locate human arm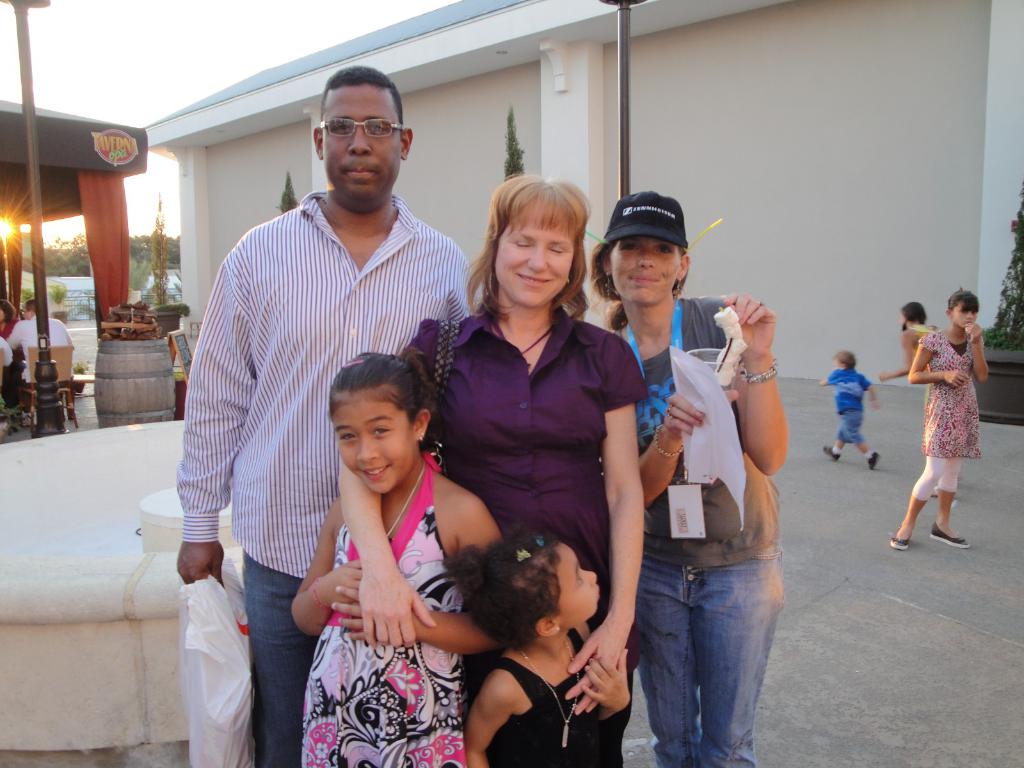
569/345/648/719
